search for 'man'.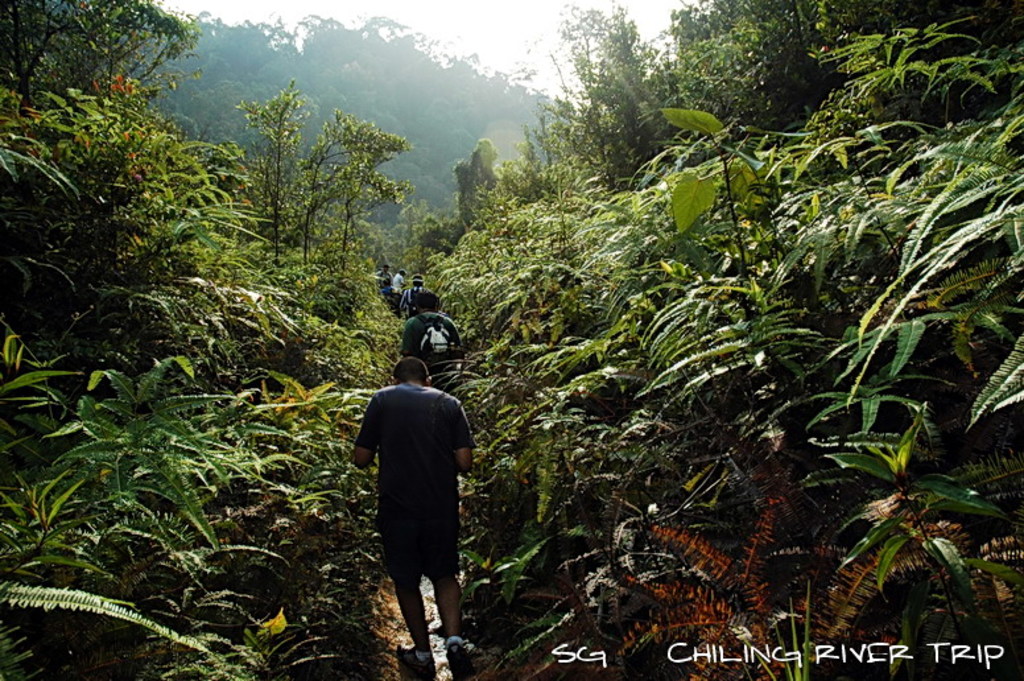
Found at {"x1": 354, "y1": 342, "x2": 475, "y2": 678}.
